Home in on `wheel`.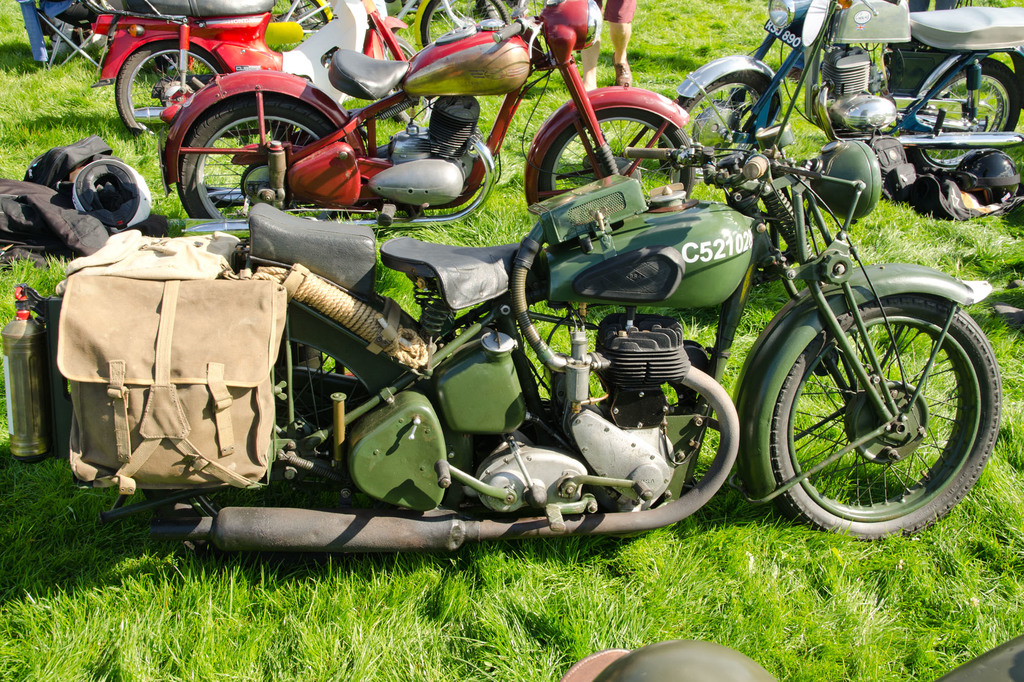
Homed in at locate(768, 296, 1002, 541).
